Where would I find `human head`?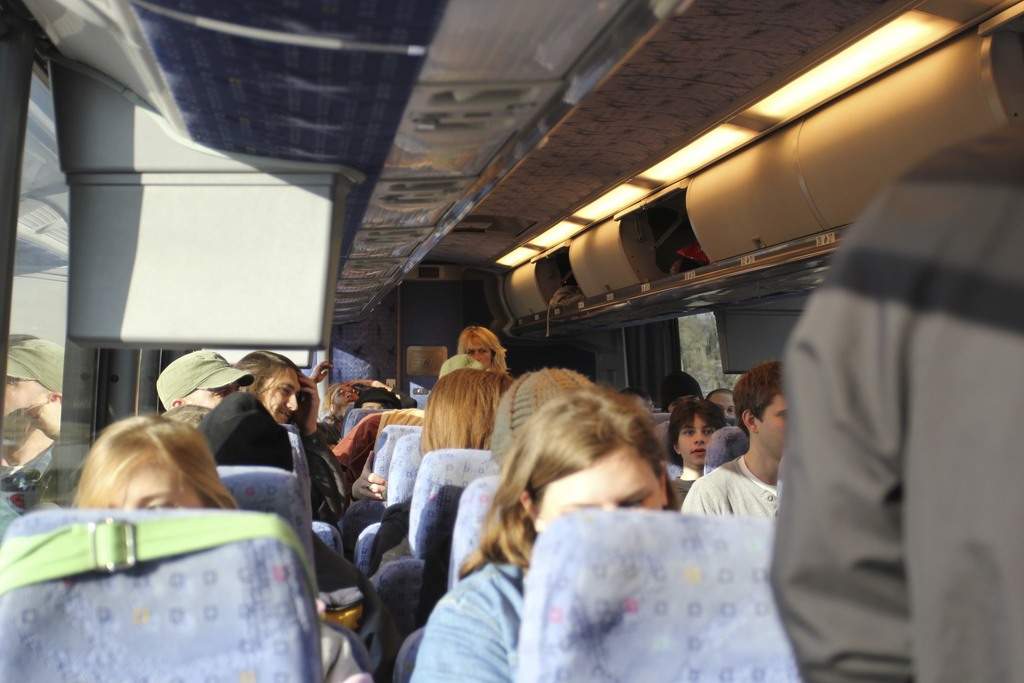
At <region>424, 372, 514, 450</region>.
